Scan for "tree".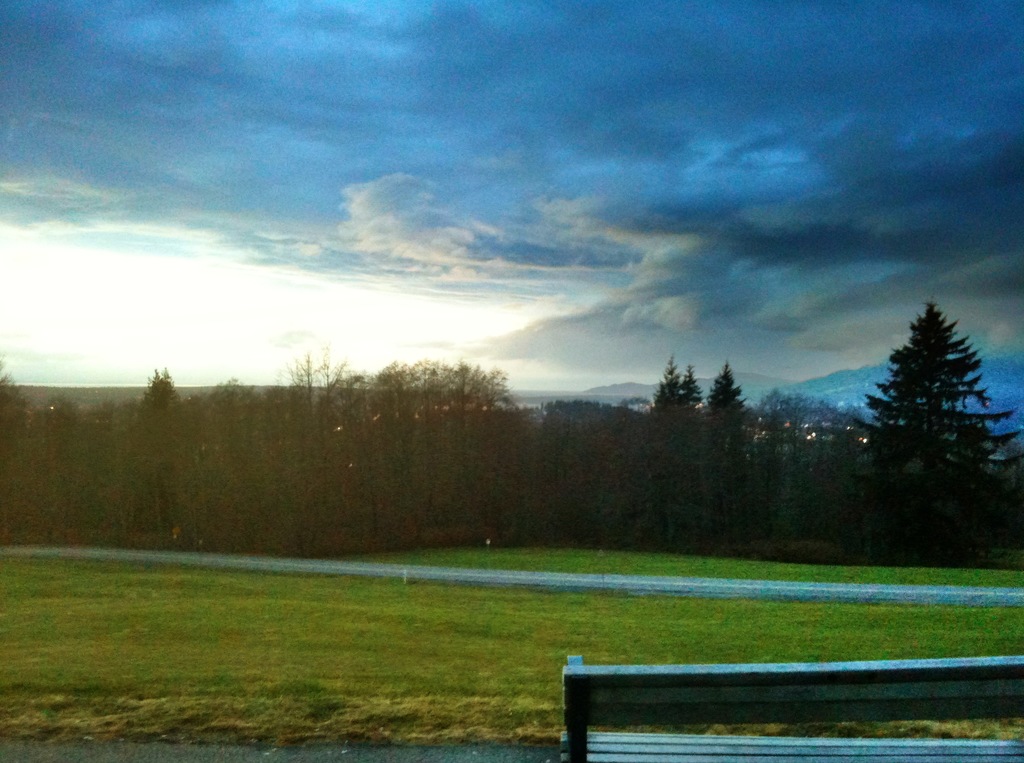
Scan result: x1=704, y1=370, x2=763, y2=511.
